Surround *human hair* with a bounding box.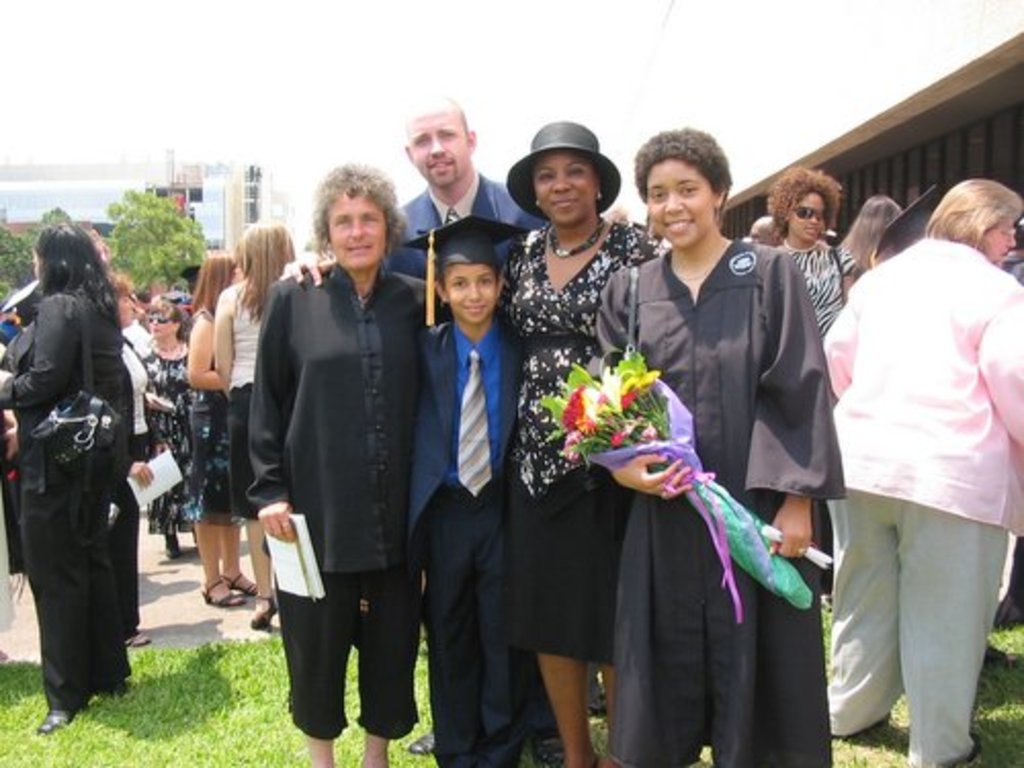
bbox=(930, 166, 1012, 264).
